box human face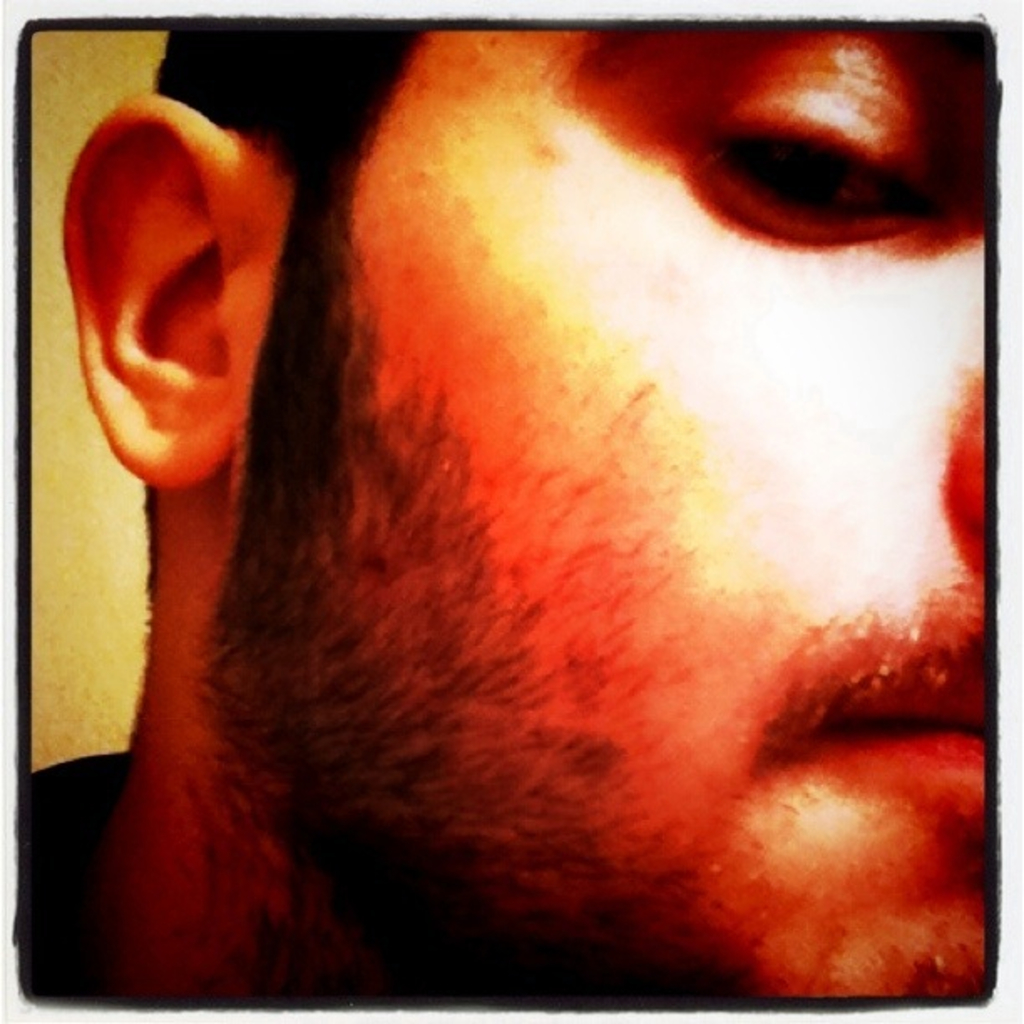
x1=218, y1=12, x2=1022, y2=1022
